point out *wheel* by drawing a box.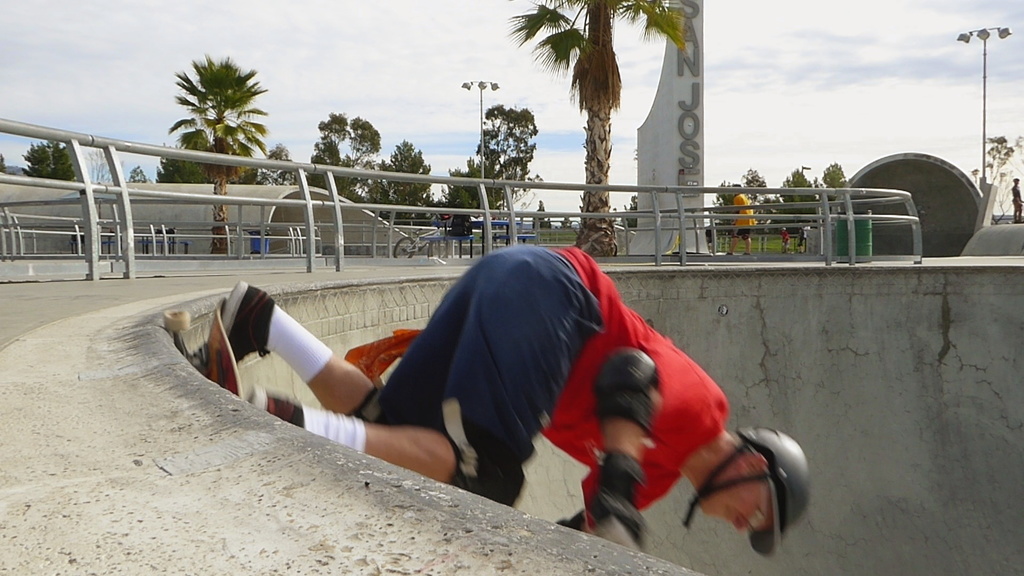
<bbox>394, 235, 415, 259</bbox>.
